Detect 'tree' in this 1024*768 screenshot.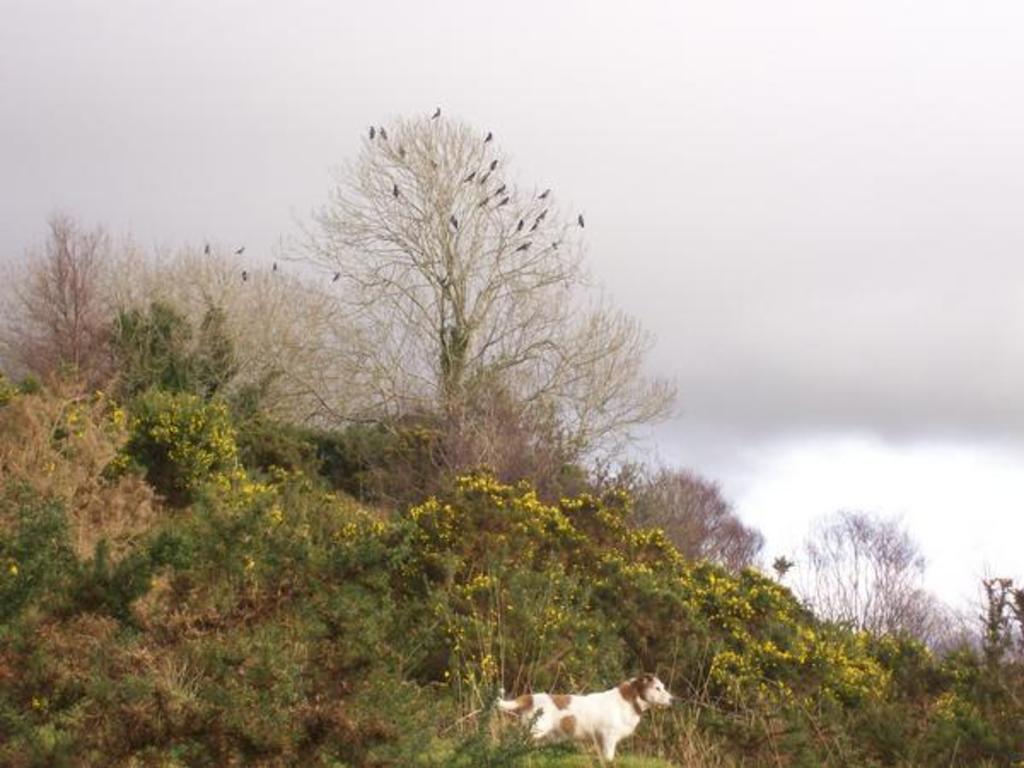
Detection: locate(640, 466, 765, 570).
